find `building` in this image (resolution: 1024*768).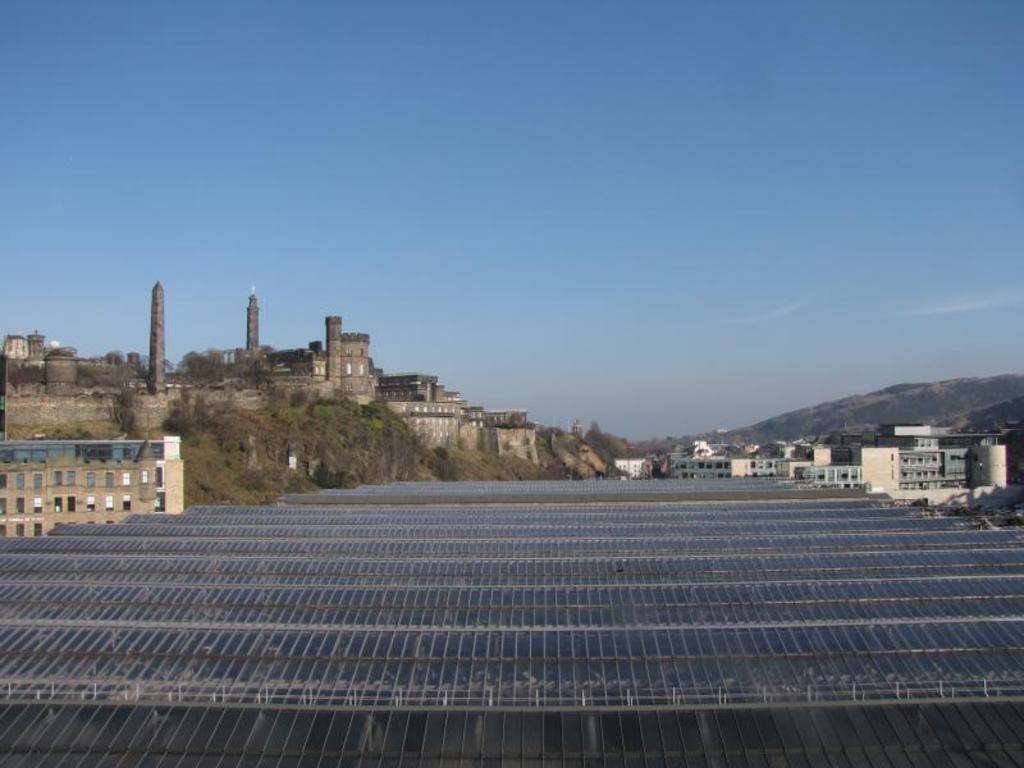
[left=293, top=315, right=527, bottom=430].
